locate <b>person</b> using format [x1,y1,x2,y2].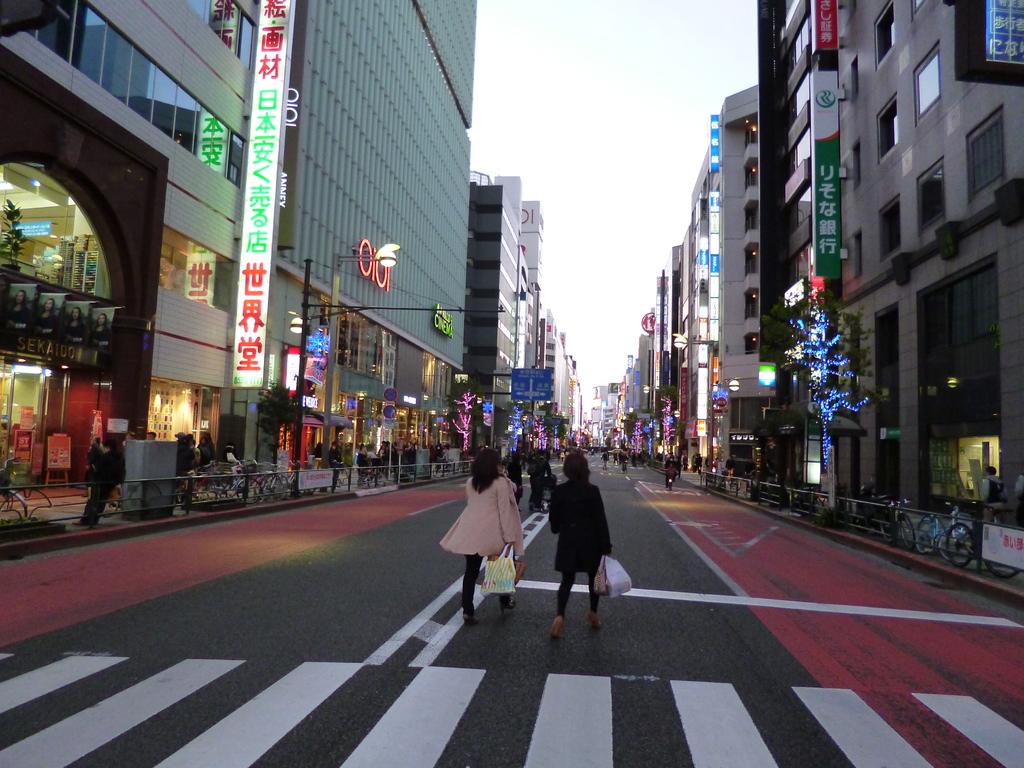
[551,450,617,637].
